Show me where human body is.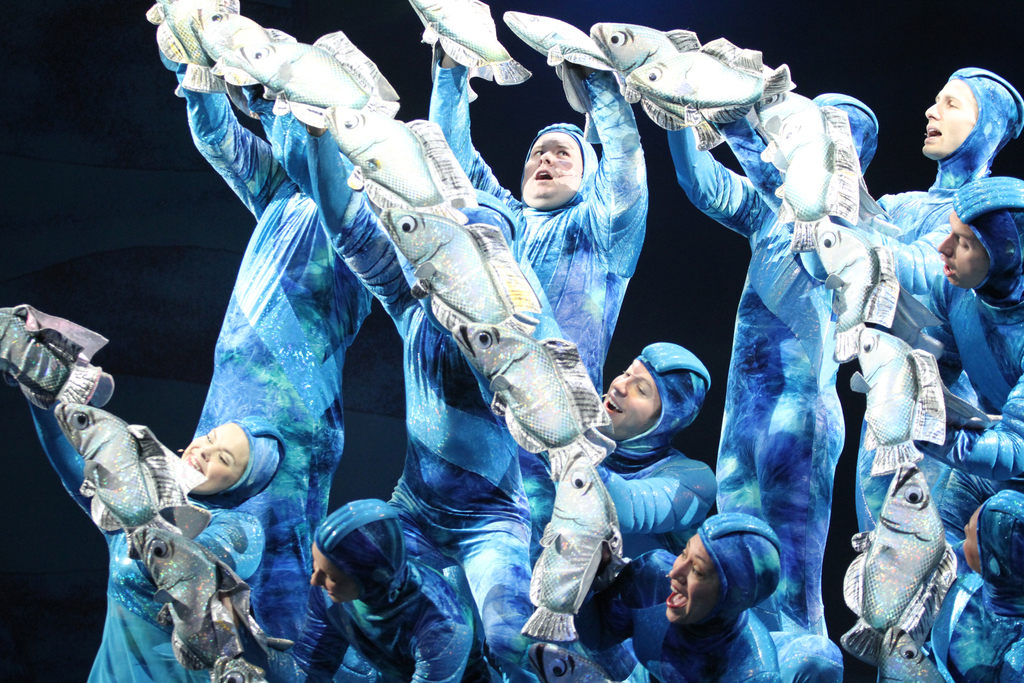
human body is at bbox=[289, 98, 575, 682].
